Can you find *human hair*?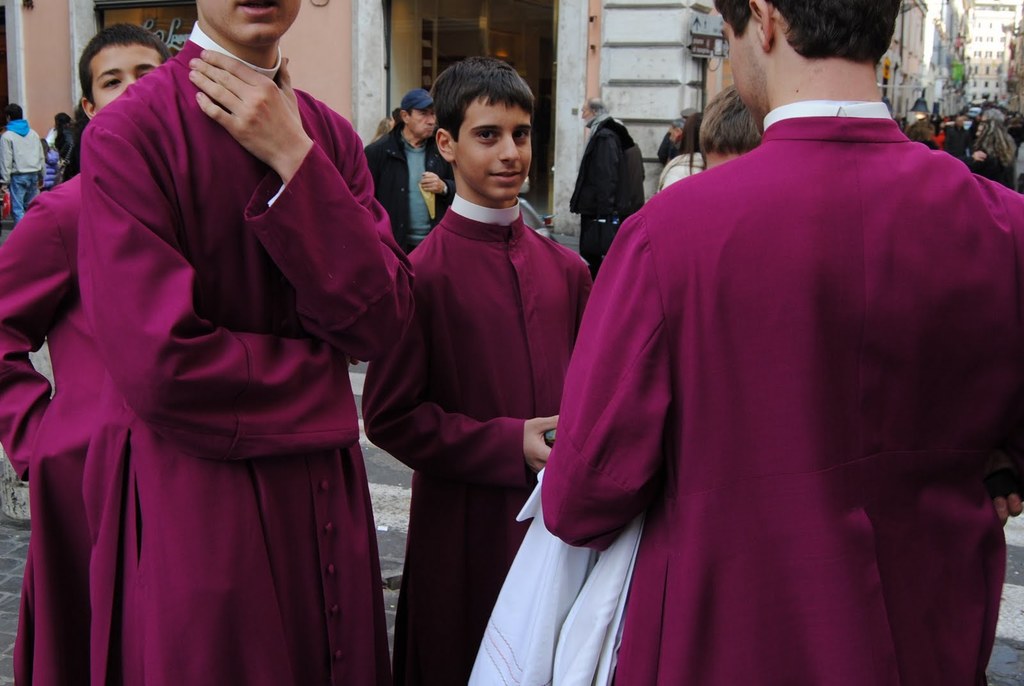
Yes, bounding box: {"x1": 429, "y1": 55, "x2": 534, "y2": 165}.
